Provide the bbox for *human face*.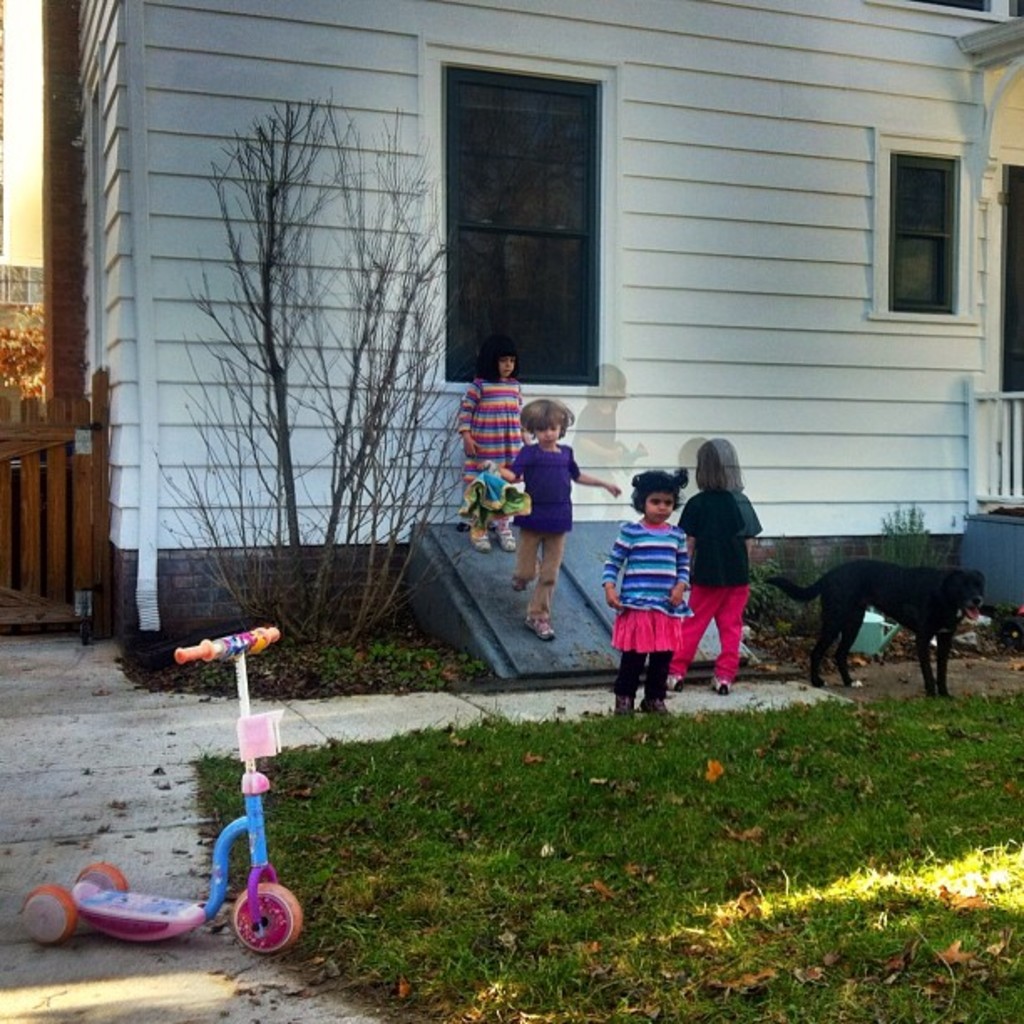
499 355 519 373.
